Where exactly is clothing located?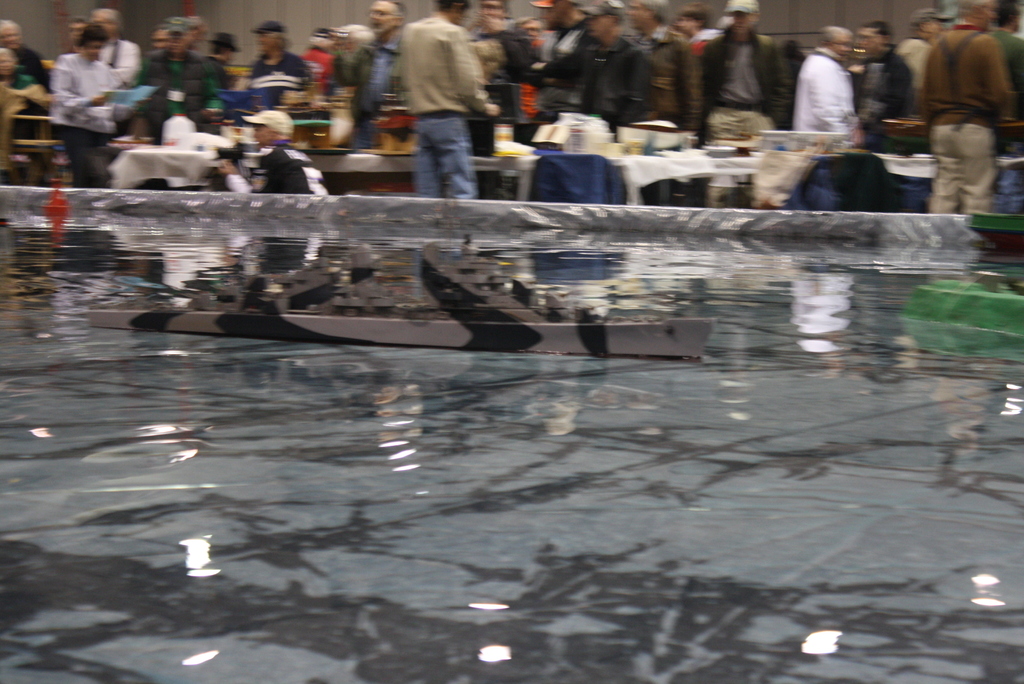
Its bounding box is (x1=47, y1=53, x2=120, y2=188).
